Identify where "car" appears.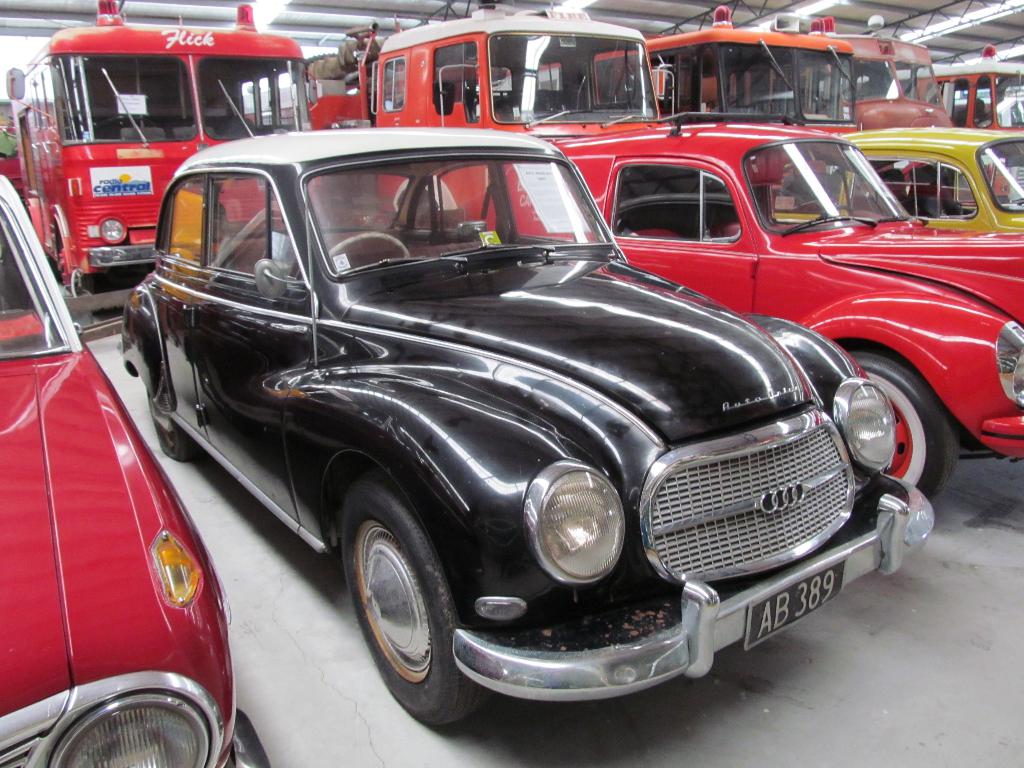
Appears at region(0, 173, 272, 767).
